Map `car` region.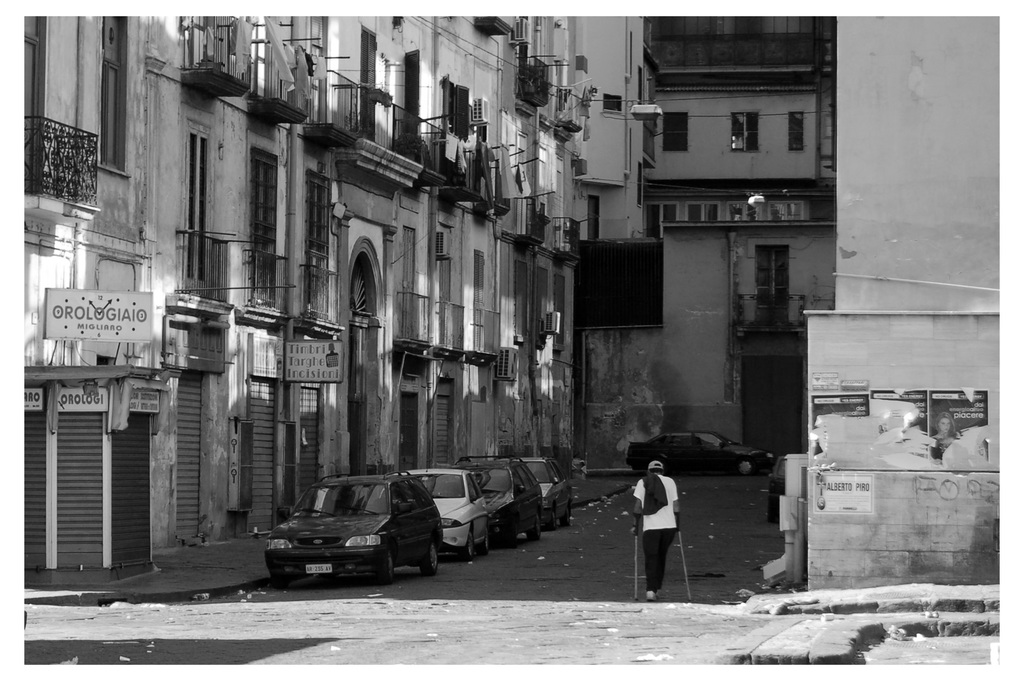
Mapped to (510,453,572,525).
